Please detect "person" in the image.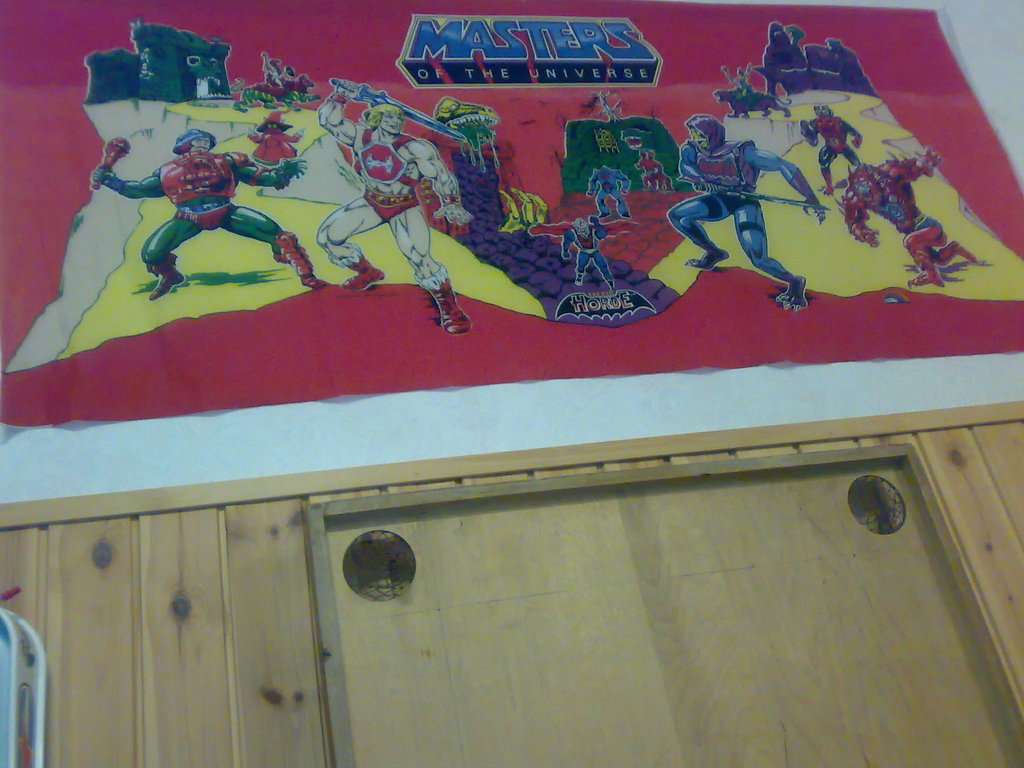
BBox(276, 66, 294, 87).
